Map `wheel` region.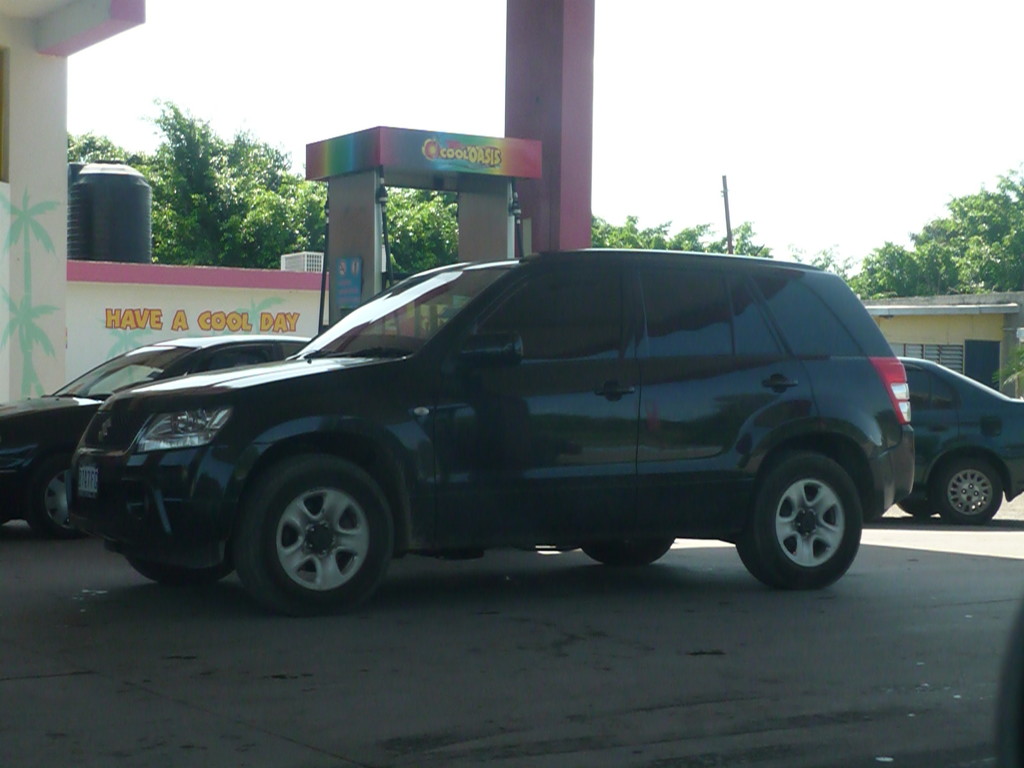
Mapped to locate(737, 449, 861, 589).
